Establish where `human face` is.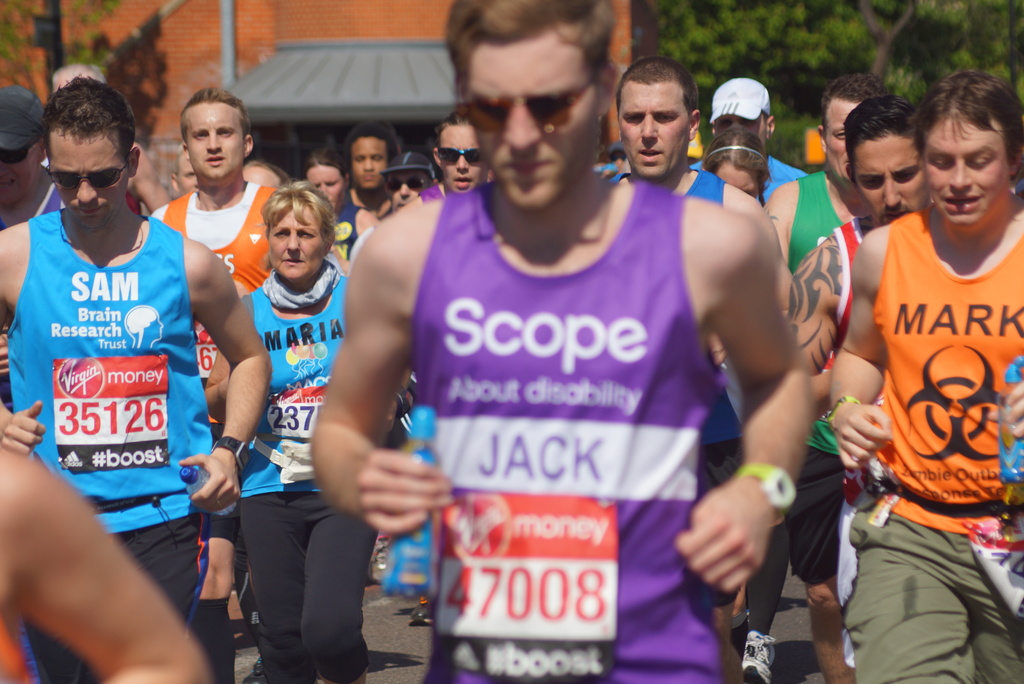
Established at x1=719 y1=157 x2=764 y2=199.
